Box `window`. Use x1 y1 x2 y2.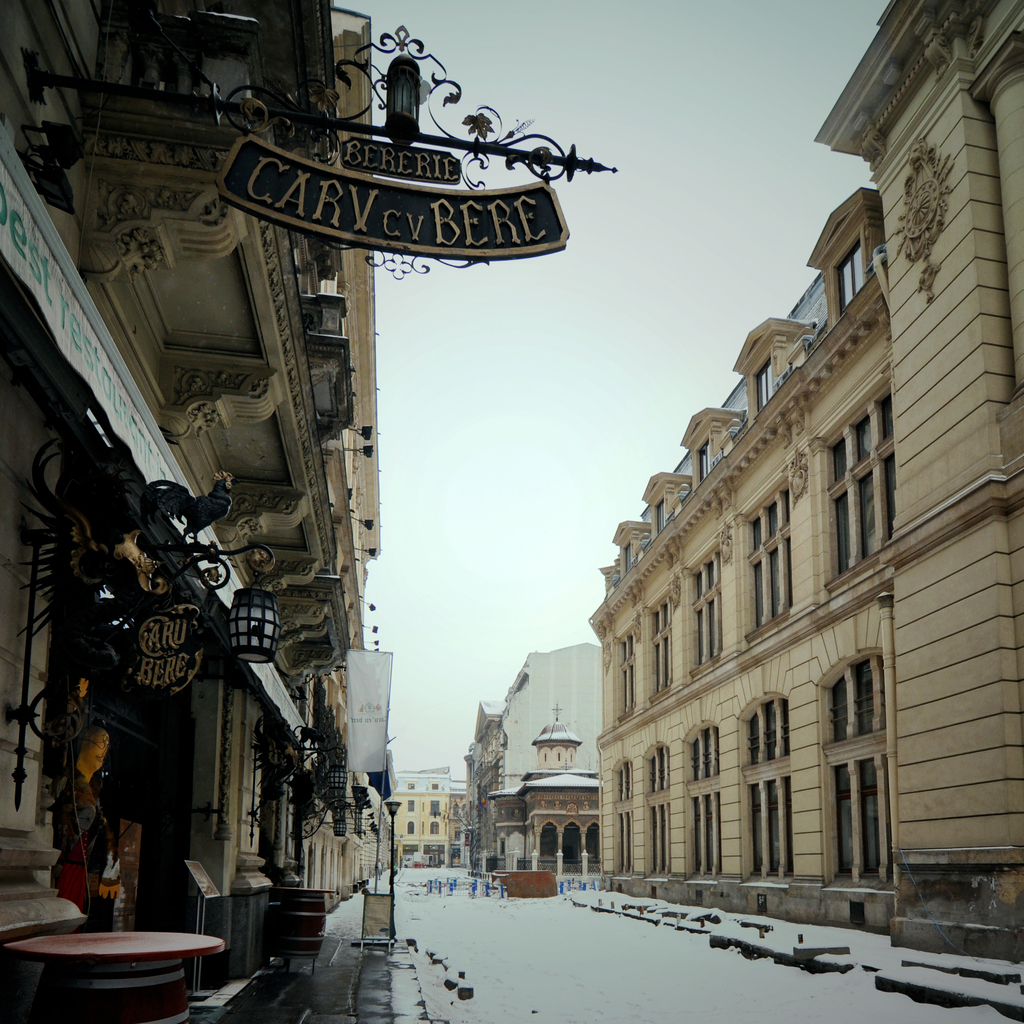
607 758 631 872.
